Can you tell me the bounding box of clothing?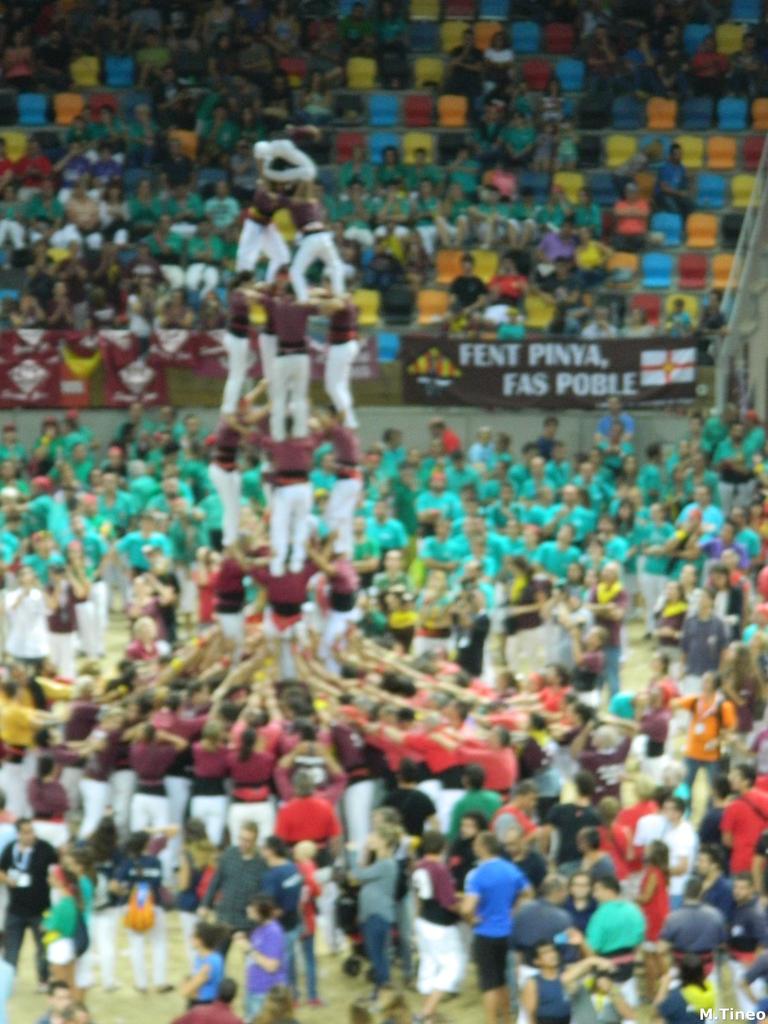
{"left": 198, "top": 844, "right": 280, "bottom": 972}.
